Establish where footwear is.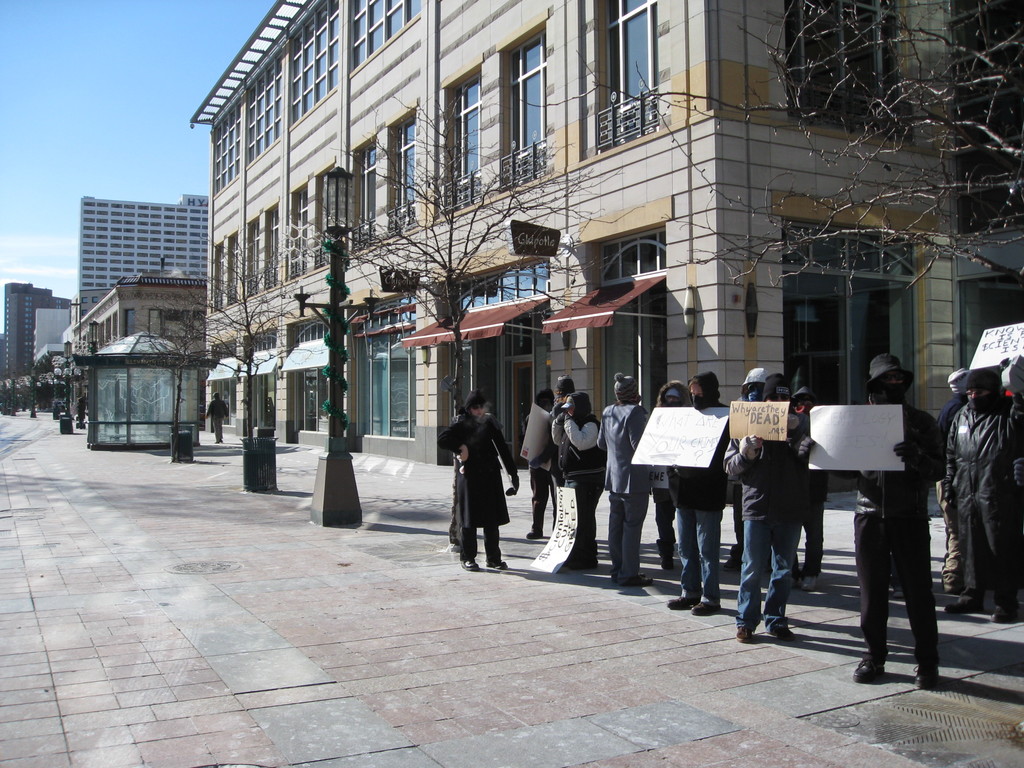
Established at region(667, 592, 698, 608).
